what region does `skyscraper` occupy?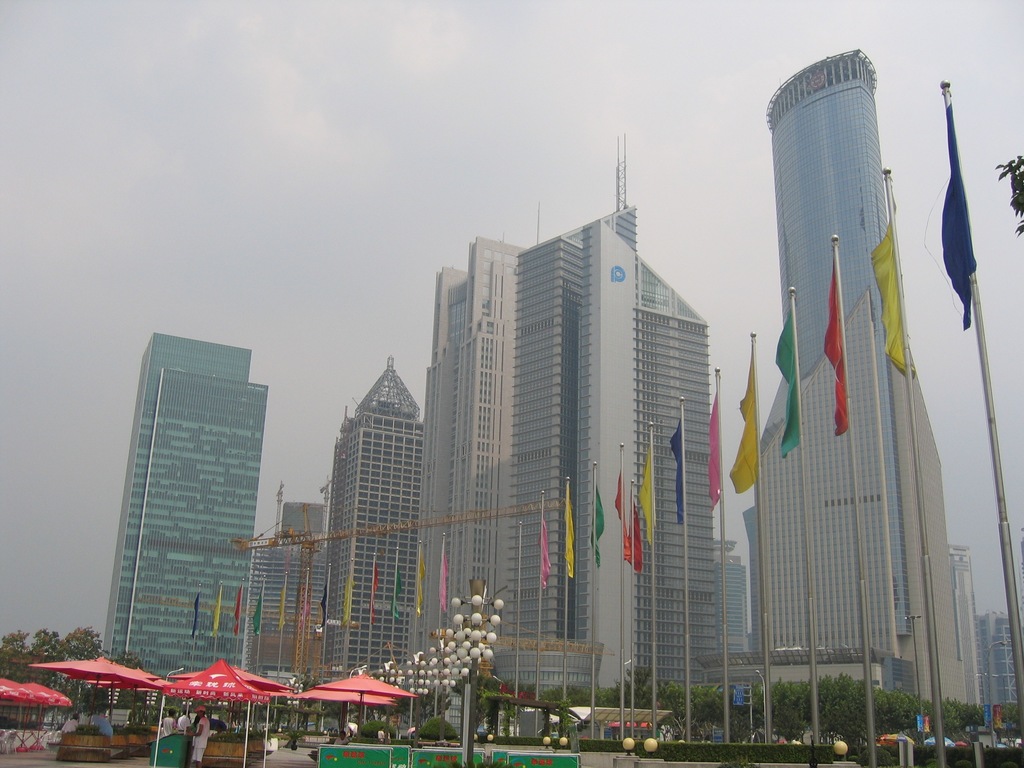
box=[723, 536, 745, 669].
